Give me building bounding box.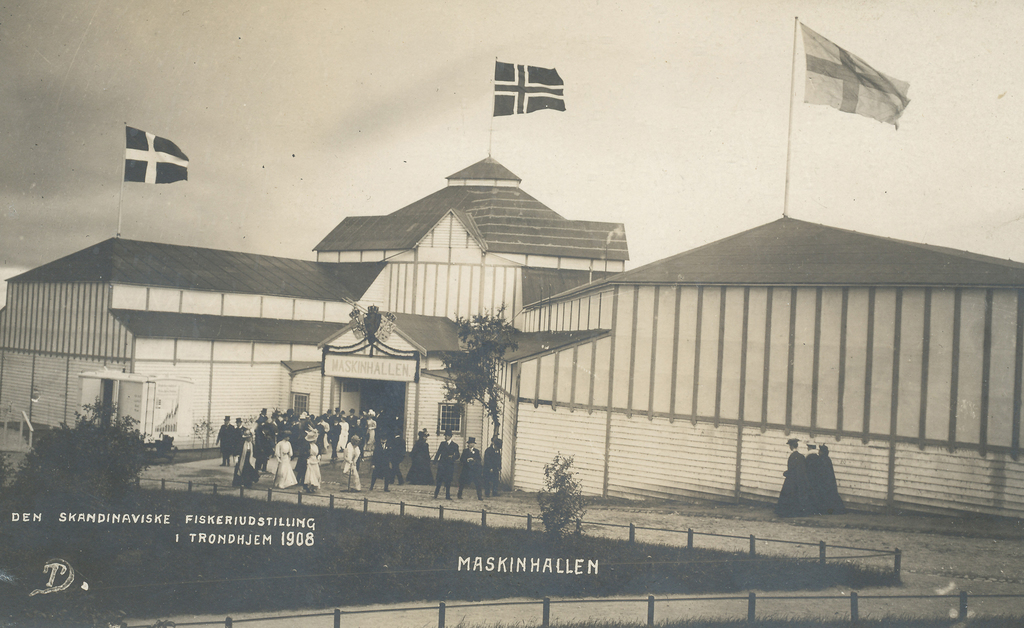
(0,10,1023,514).
